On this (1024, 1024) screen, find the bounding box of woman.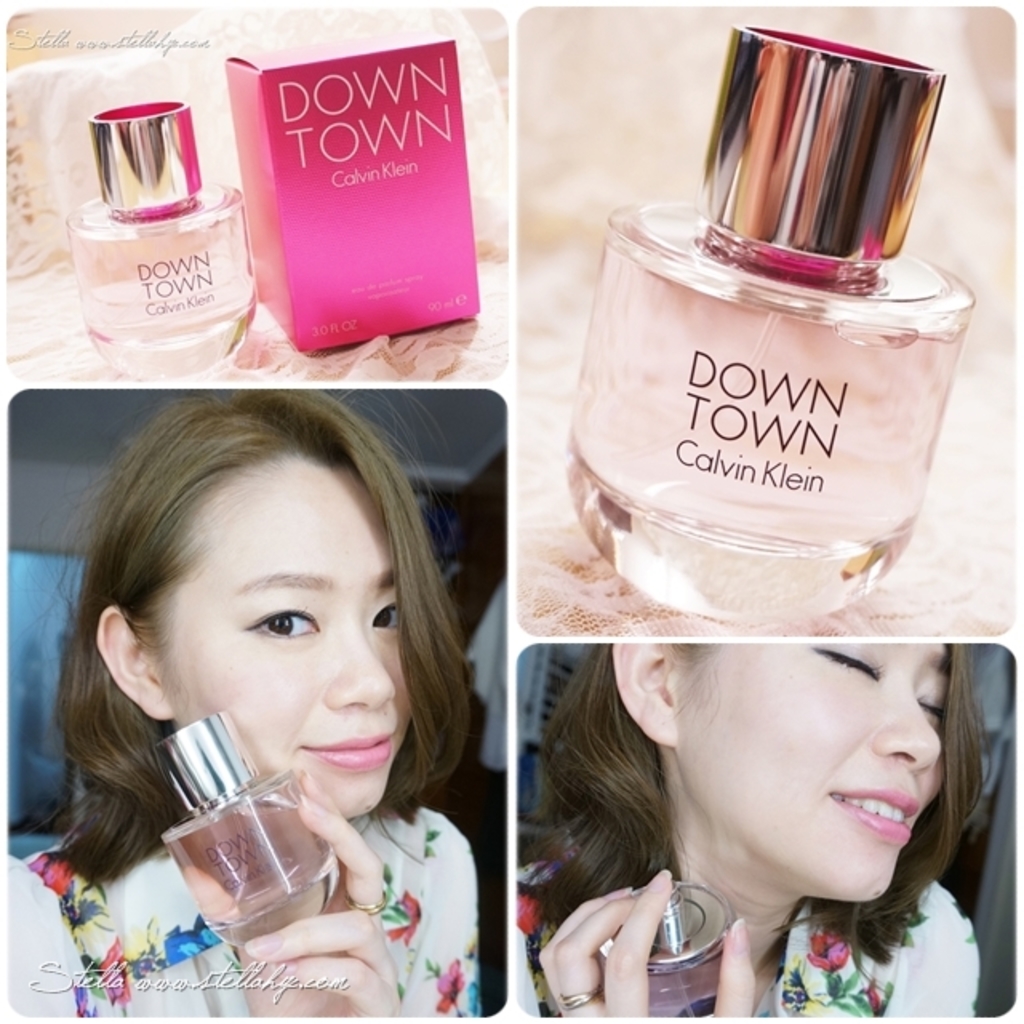
Bounding box: rect(18, 378, 525, 990).
